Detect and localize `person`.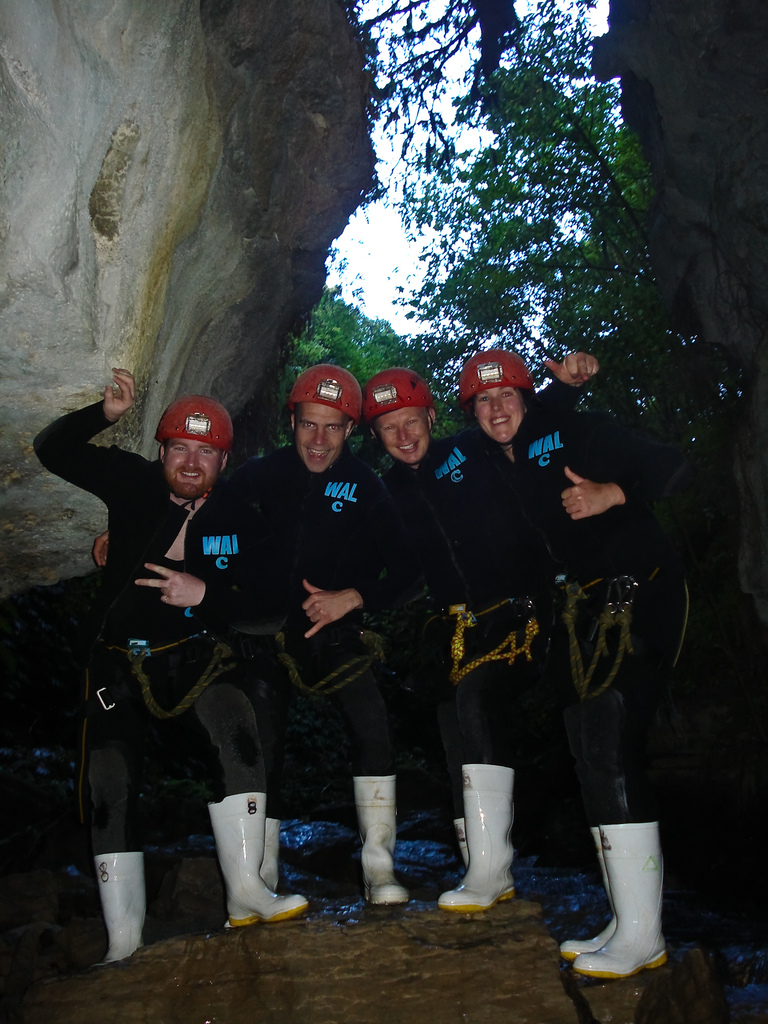
Localized at 385, 344, 607, 867.
